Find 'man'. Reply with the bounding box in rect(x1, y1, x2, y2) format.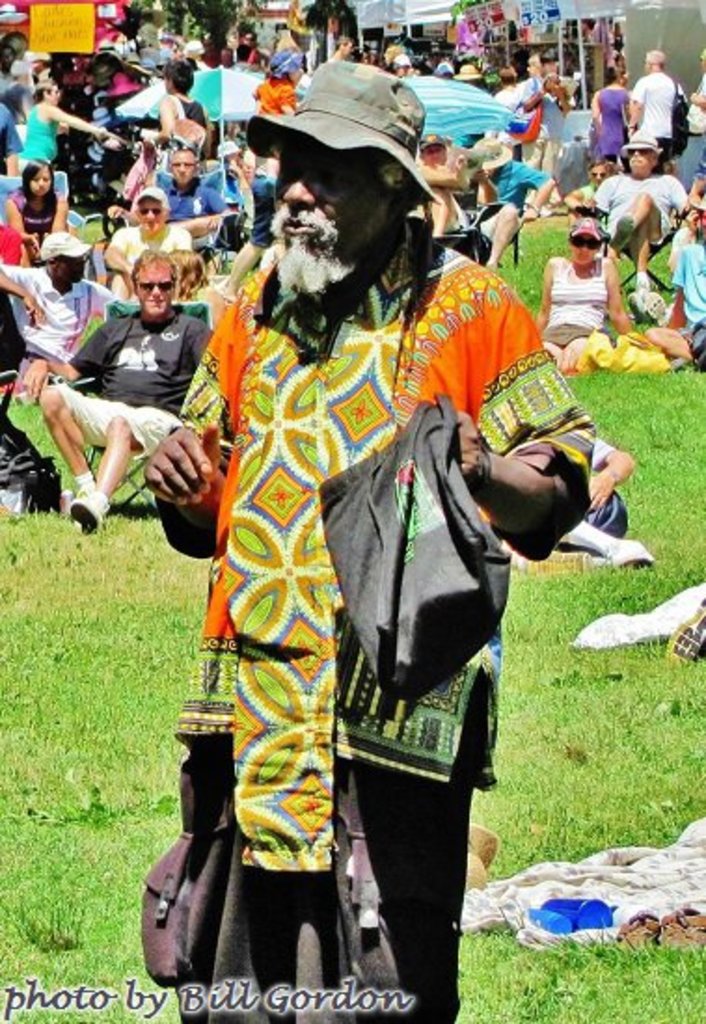
rect(564, 162, 613, 227).
